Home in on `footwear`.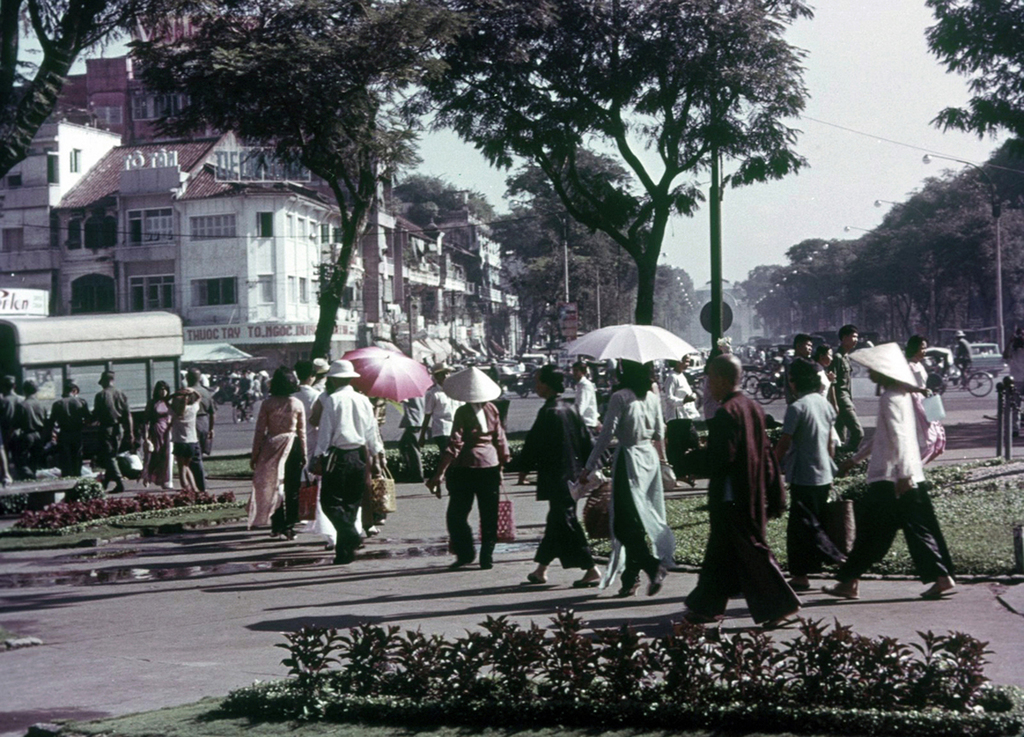
Homed in at locate(573, 580, 603, 588).
